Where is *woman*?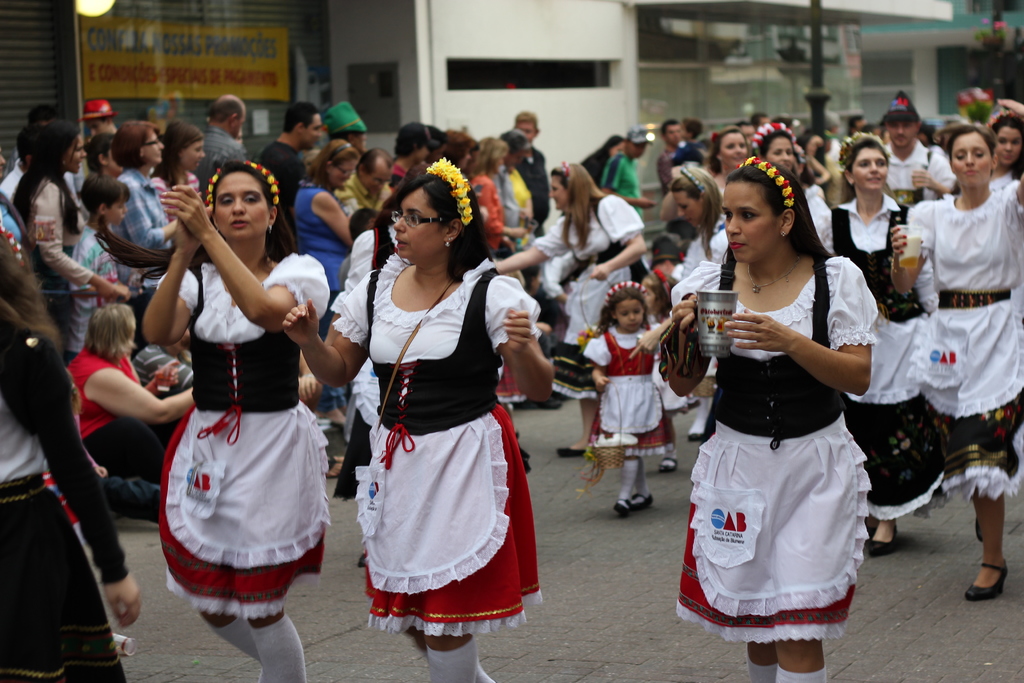
678,150,890,655.
